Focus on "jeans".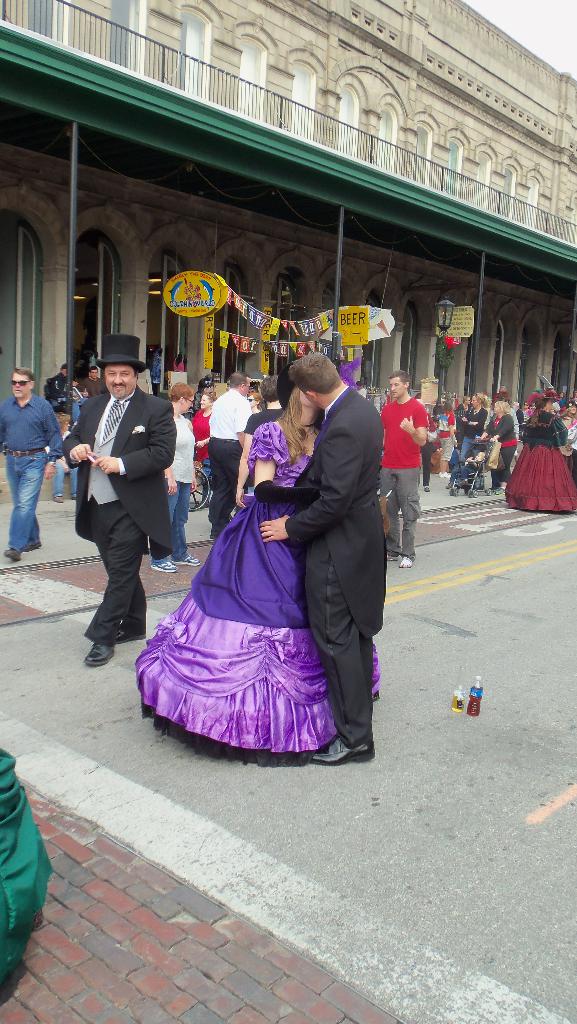
Focused at <box>158,476,202,568</box>.
